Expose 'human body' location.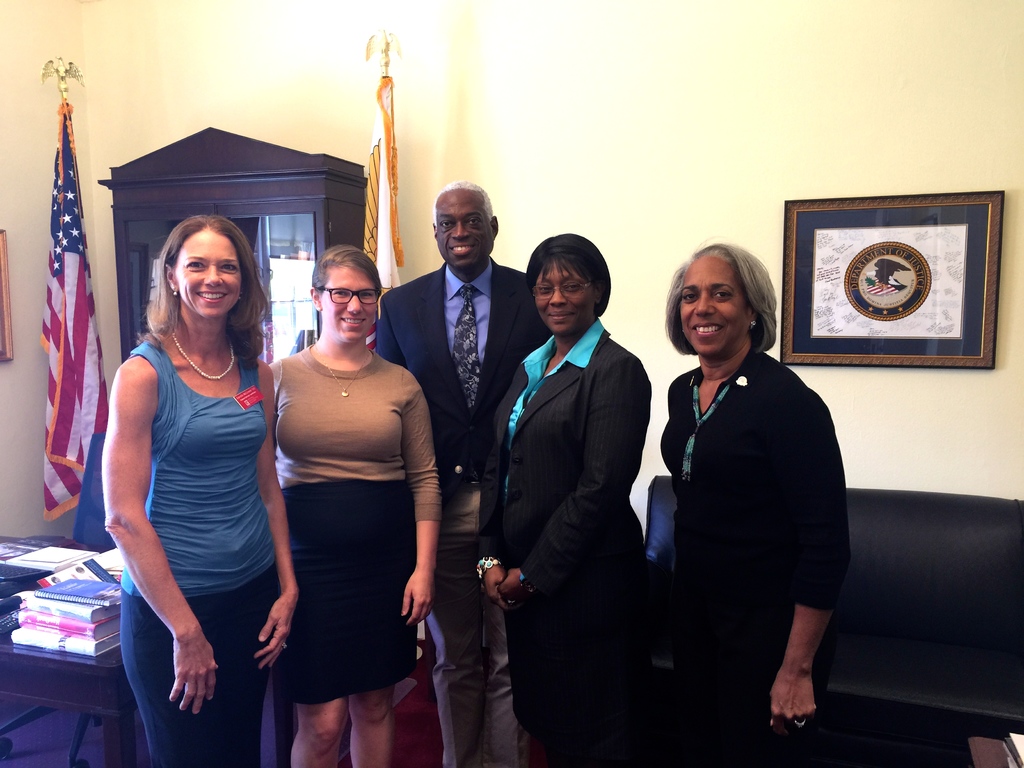
Exposed at (92,184,280,737).
